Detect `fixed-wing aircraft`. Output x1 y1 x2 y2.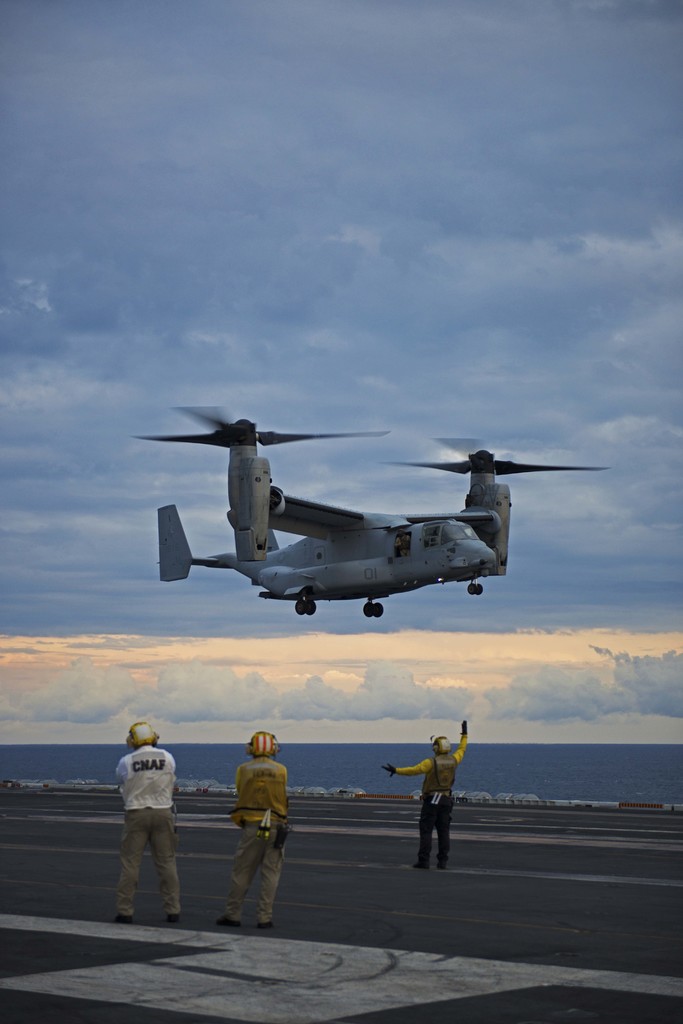
113 389 594 630.
